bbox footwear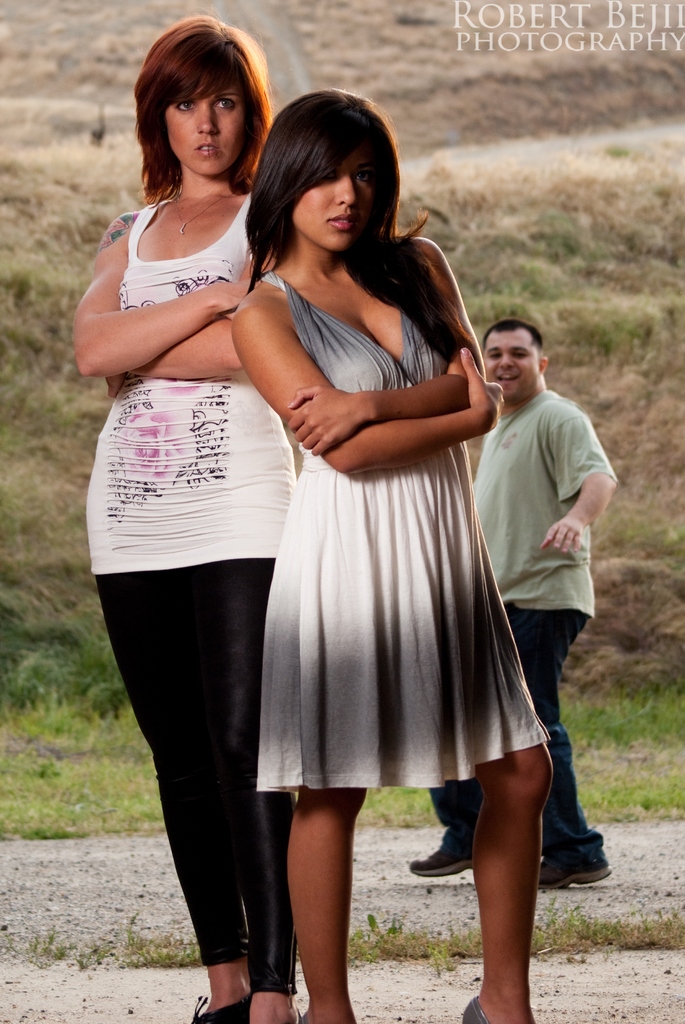
Rect(536, 867, 613, 893)
